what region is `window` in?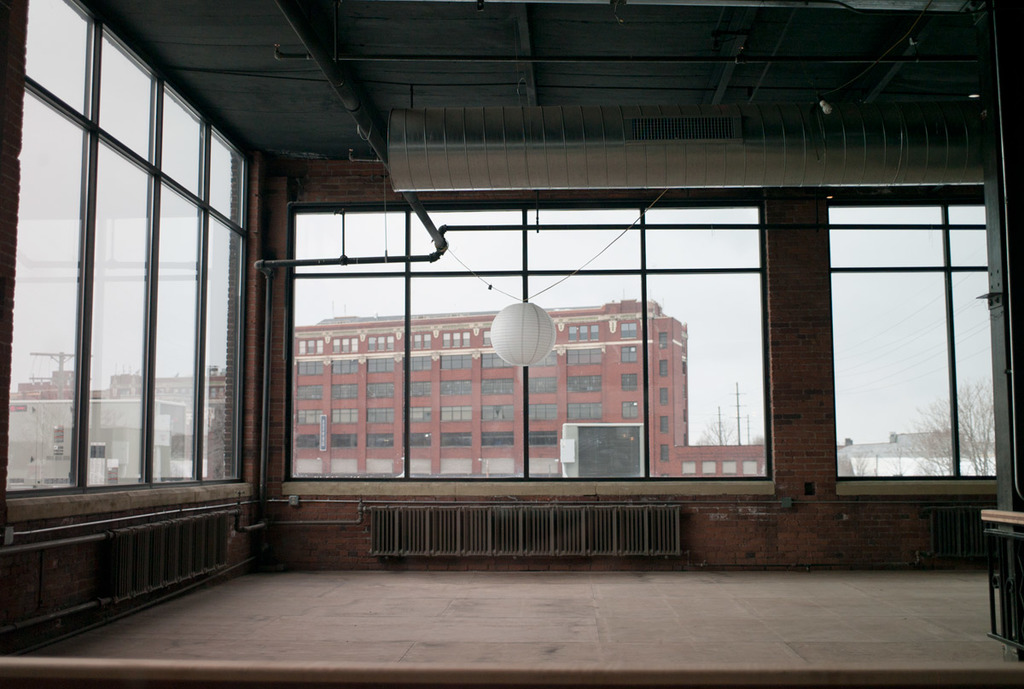
locate(571, 404, 604, 425).
